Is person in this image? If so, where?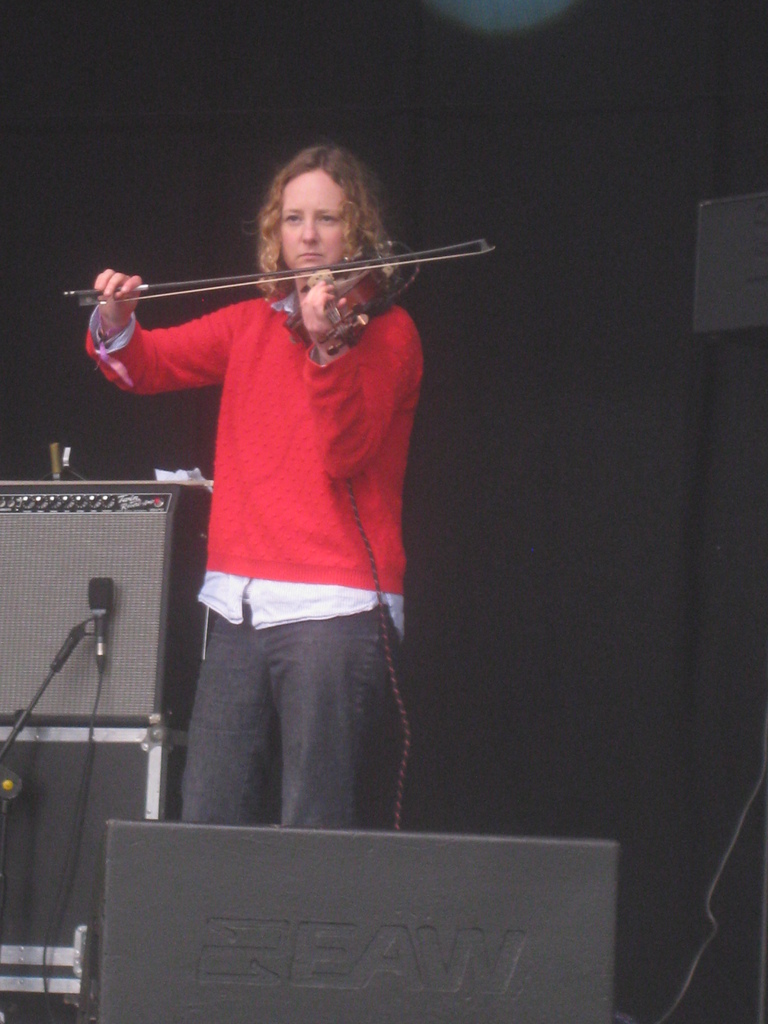
Yes, at {"left": 77, "top": 143, "right": 484, "bottom": 845}.
